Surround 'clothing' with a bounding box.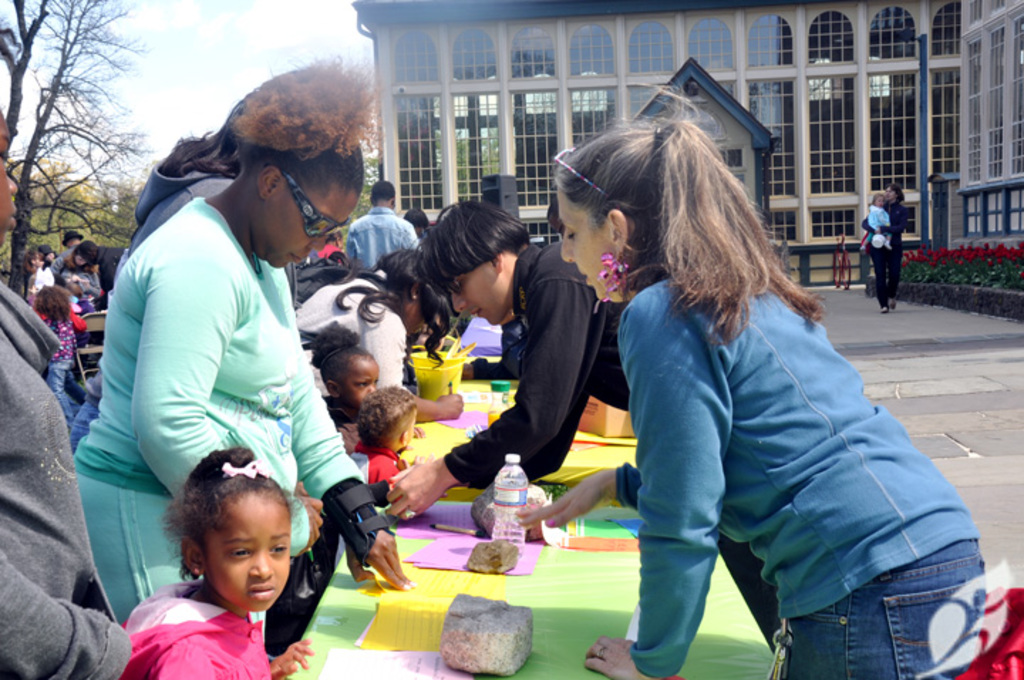
<bbox>592, 212, 944, 656</bbox>.
